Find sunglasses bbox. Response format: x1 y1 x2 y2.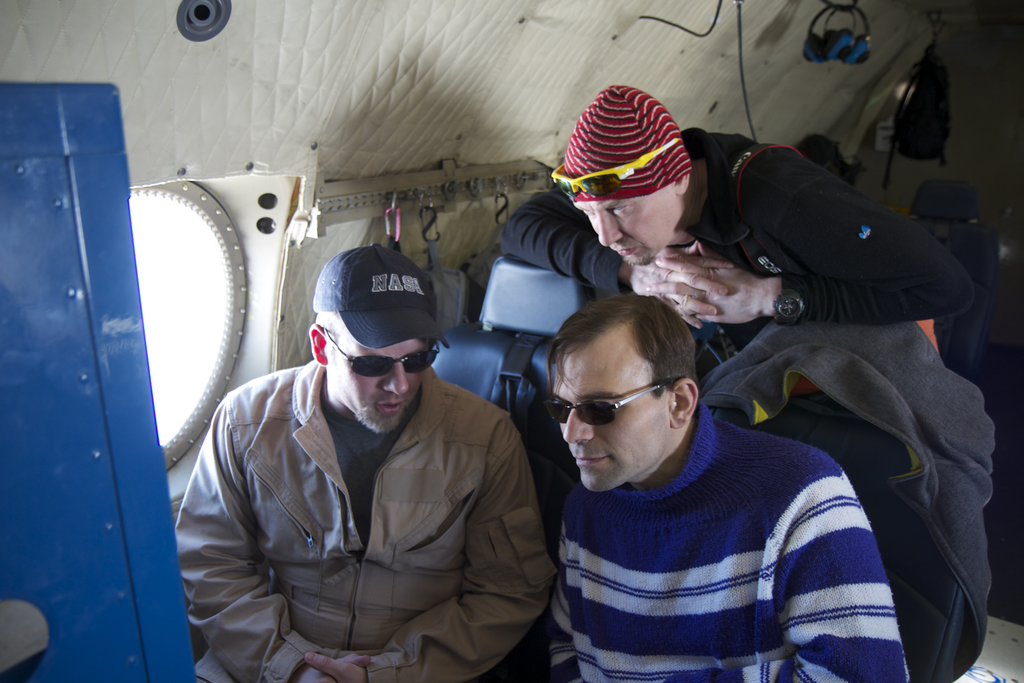
544 383 674 425.
